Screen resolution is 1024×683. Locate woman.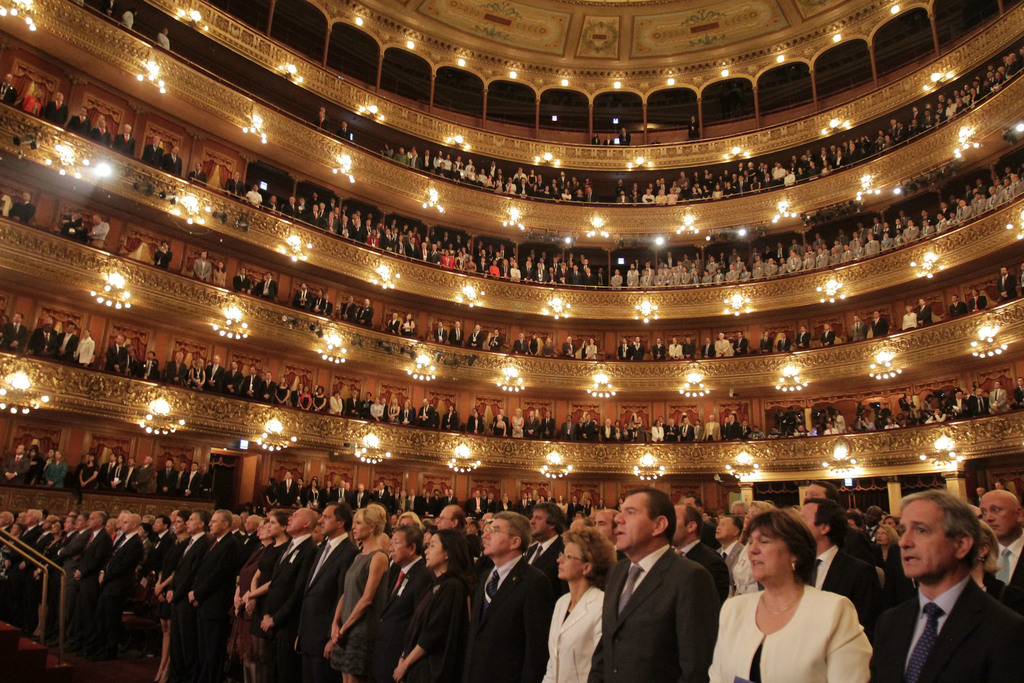
399/311/415/336.
